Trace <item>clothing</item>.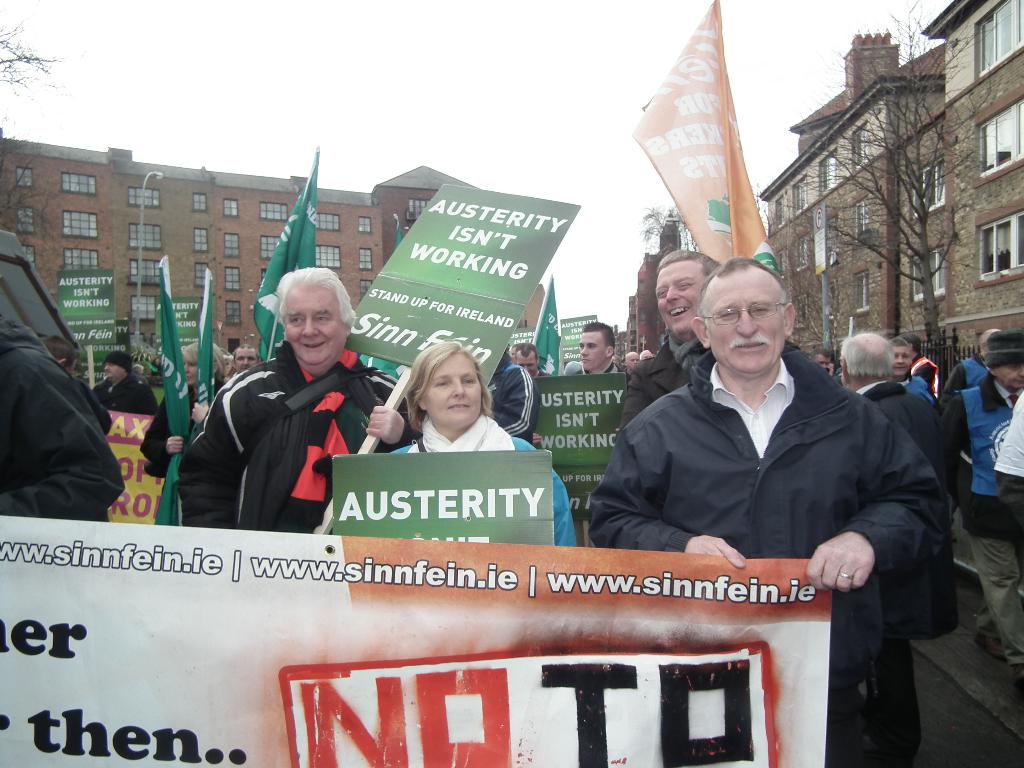
Traced to <region>858, 380, 949, 502</region>.
